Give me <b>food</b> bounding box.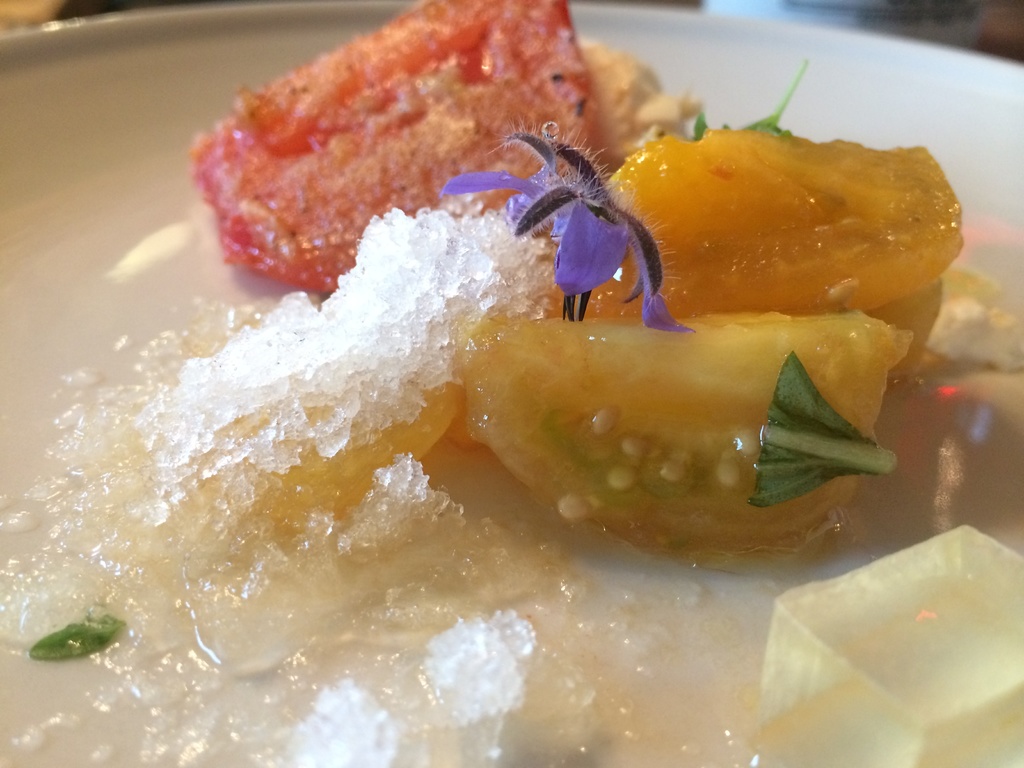
rect(181, 0, 615, 302).
